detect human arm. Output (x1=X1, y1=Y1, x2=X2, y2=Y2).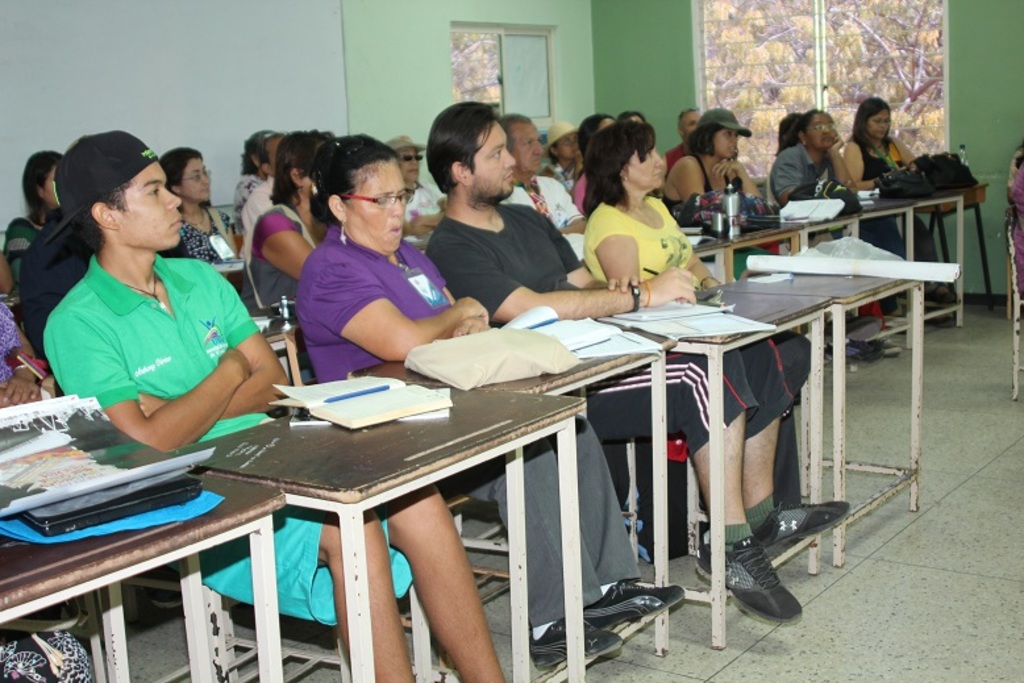
(x1=0, y1=253, x2=13, y2=293).
